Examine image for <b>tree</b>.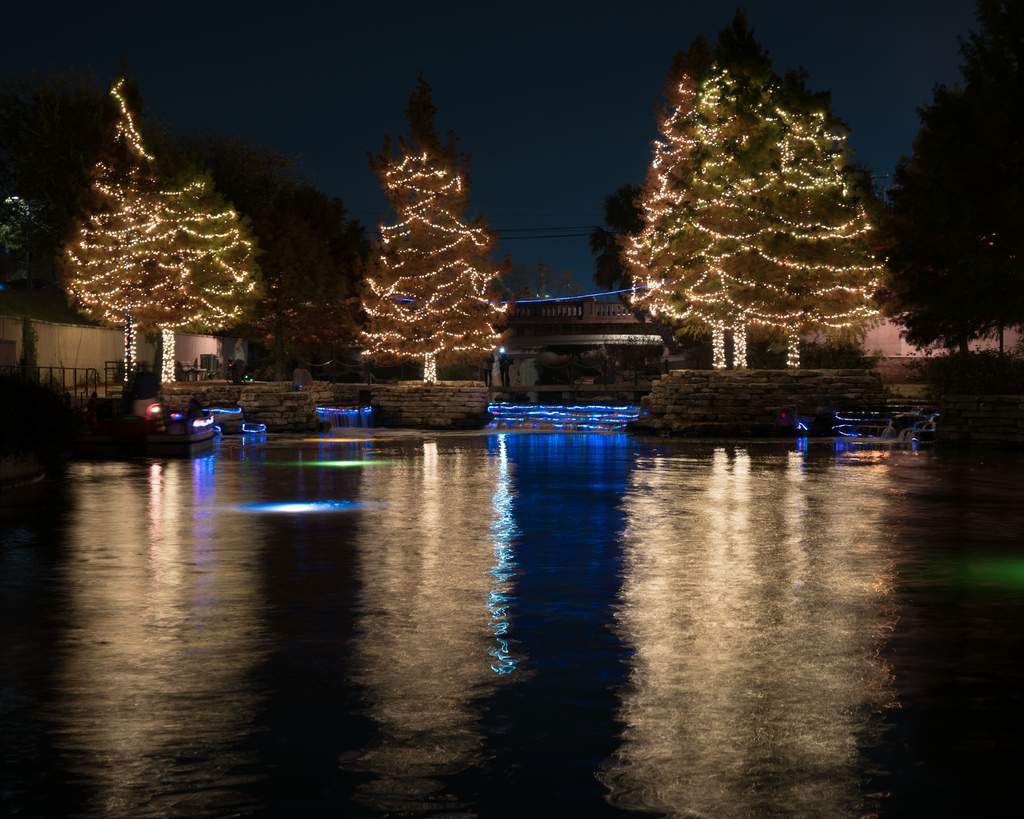
Examination result: [x1=349, y1=152, x2=518, y2=378].
